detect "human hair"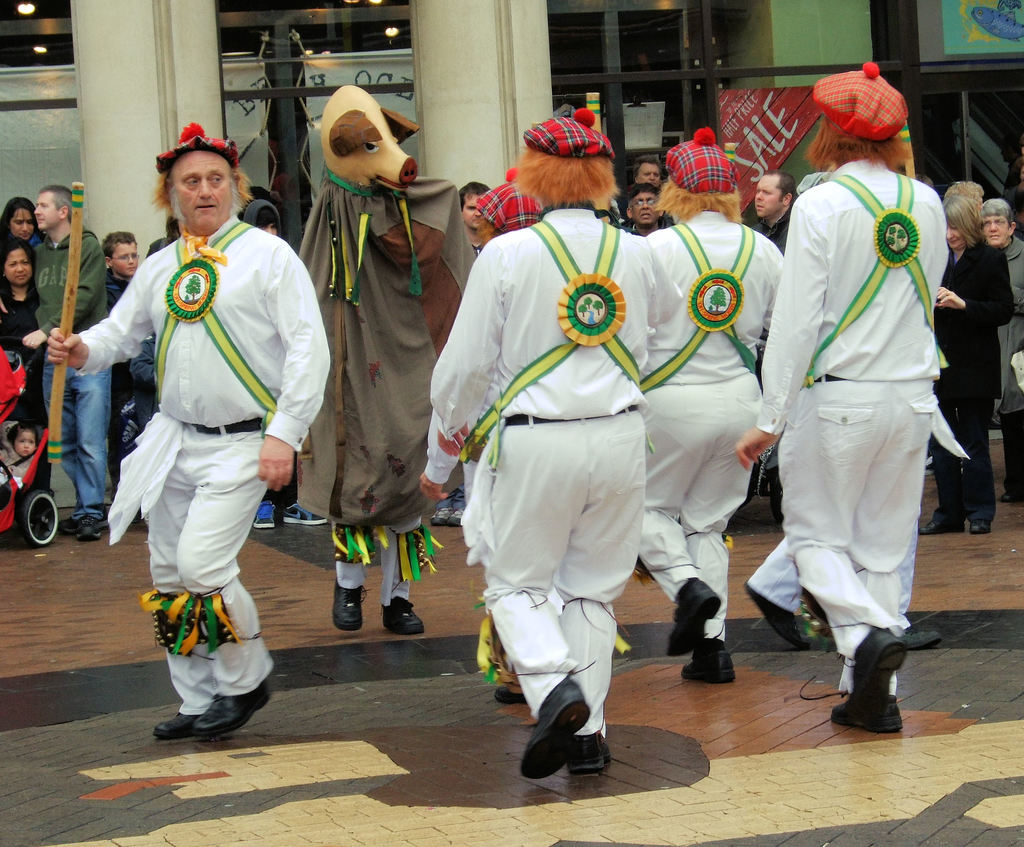
914,172,934,193
